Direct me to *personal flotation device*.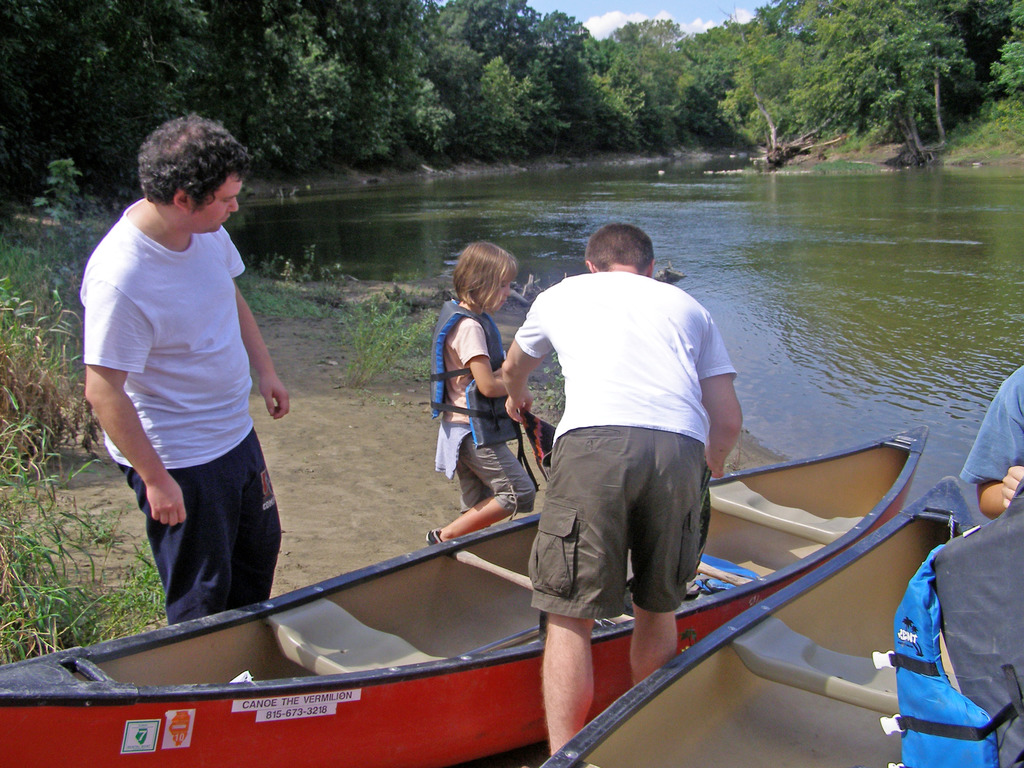
Direction: x1=877 y1=547 x2=1023 y2=767.
